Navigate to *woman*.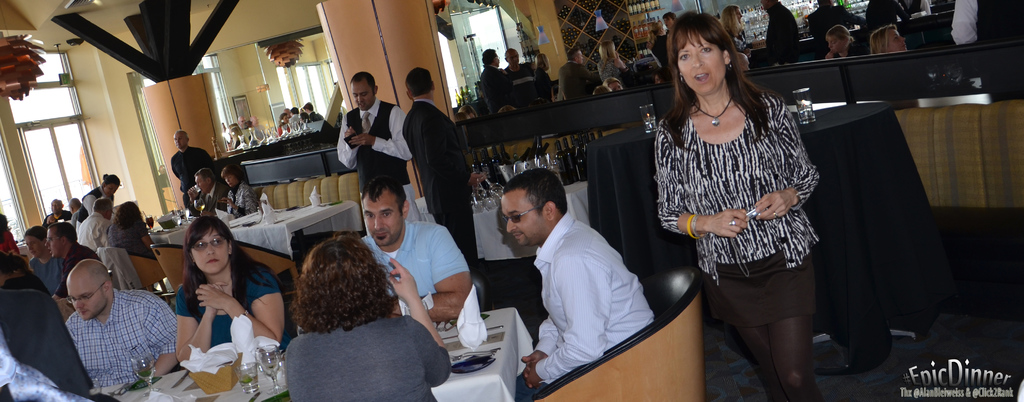
Navigation target: 826, 25, 866, 58.
